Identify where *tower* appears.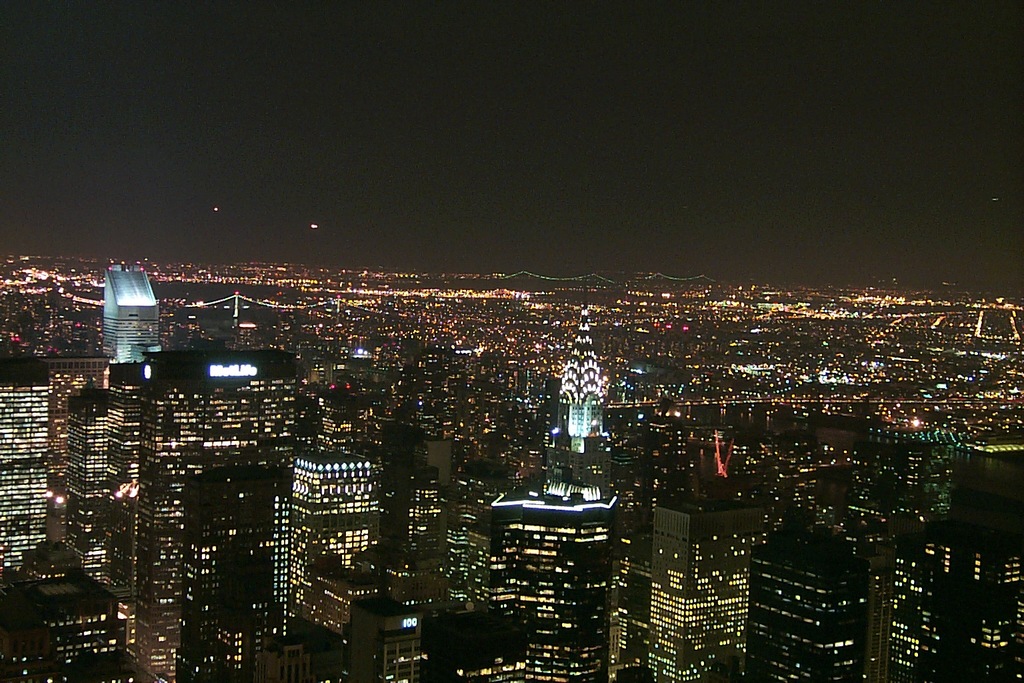
Appears at rect(538, 298, 613, 492).
